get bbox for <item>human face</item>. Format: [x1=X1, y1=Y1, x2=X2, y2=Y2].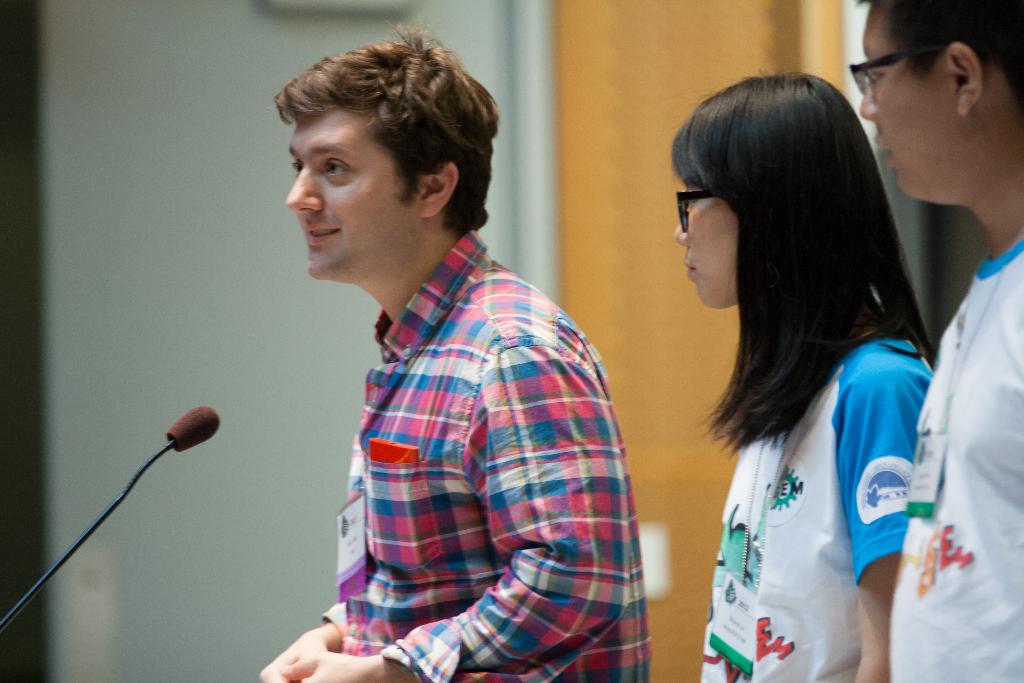
[x1=286, y1=104, x2=420, y2=272].
